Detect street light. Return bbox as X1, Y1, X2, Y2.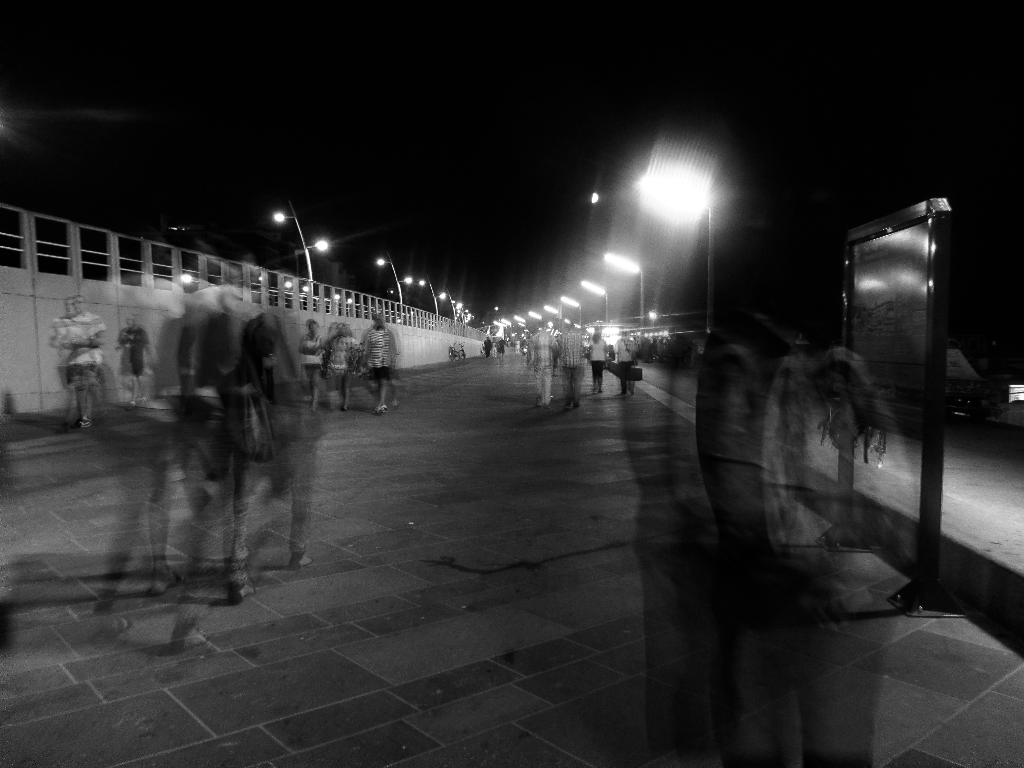
510, 316, 530, 333.
